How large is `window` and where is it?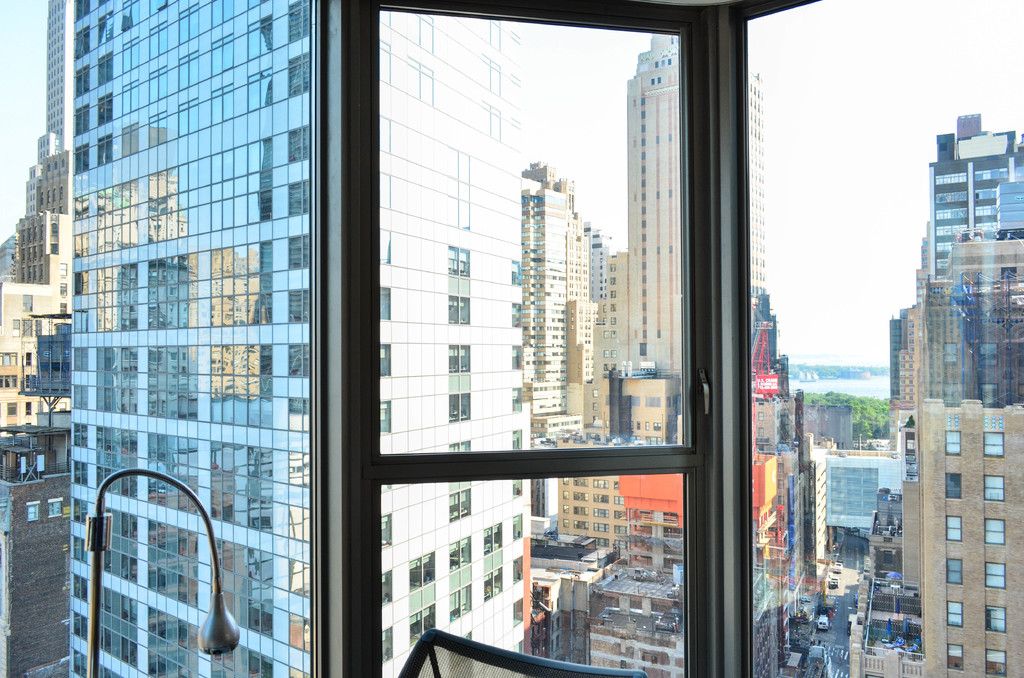
Bounding box: <region>979, 427, 1010, 461</region>.
